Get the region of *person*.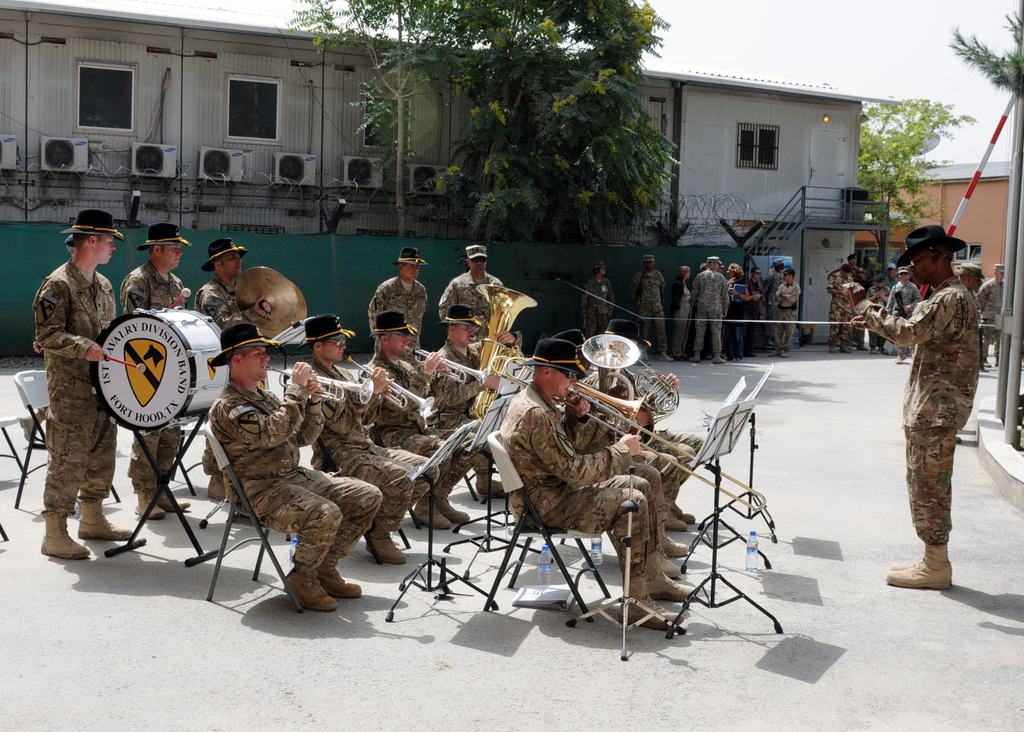
box(203, 322, 379, 613).
